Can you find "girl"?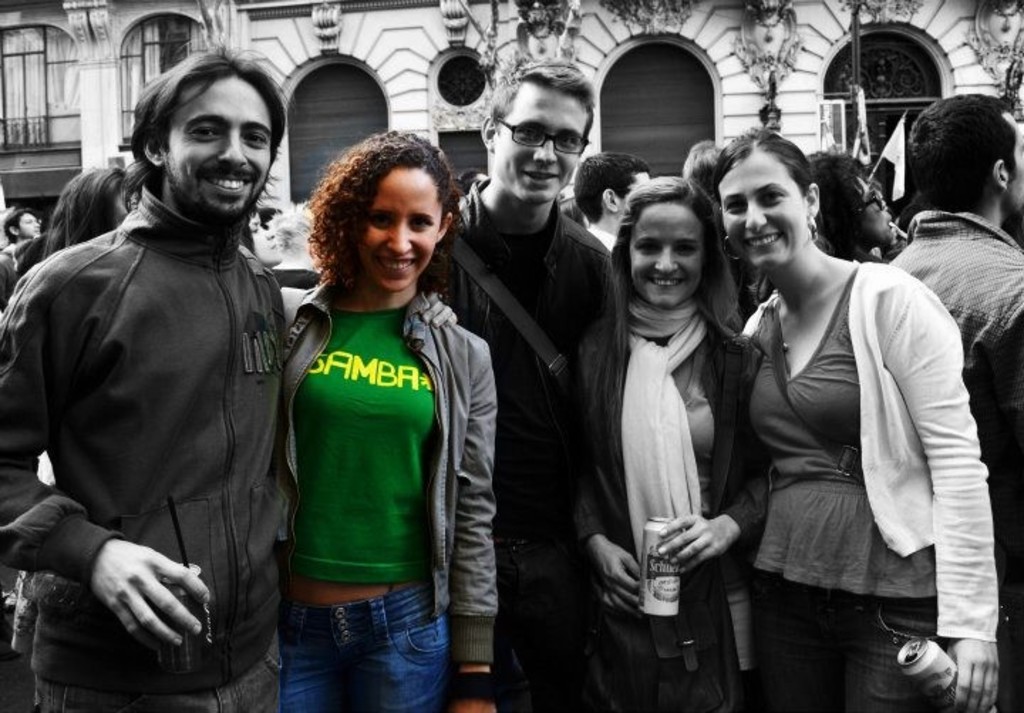
Yes, bounding box: Rect(697, 118, 1004, 710).
